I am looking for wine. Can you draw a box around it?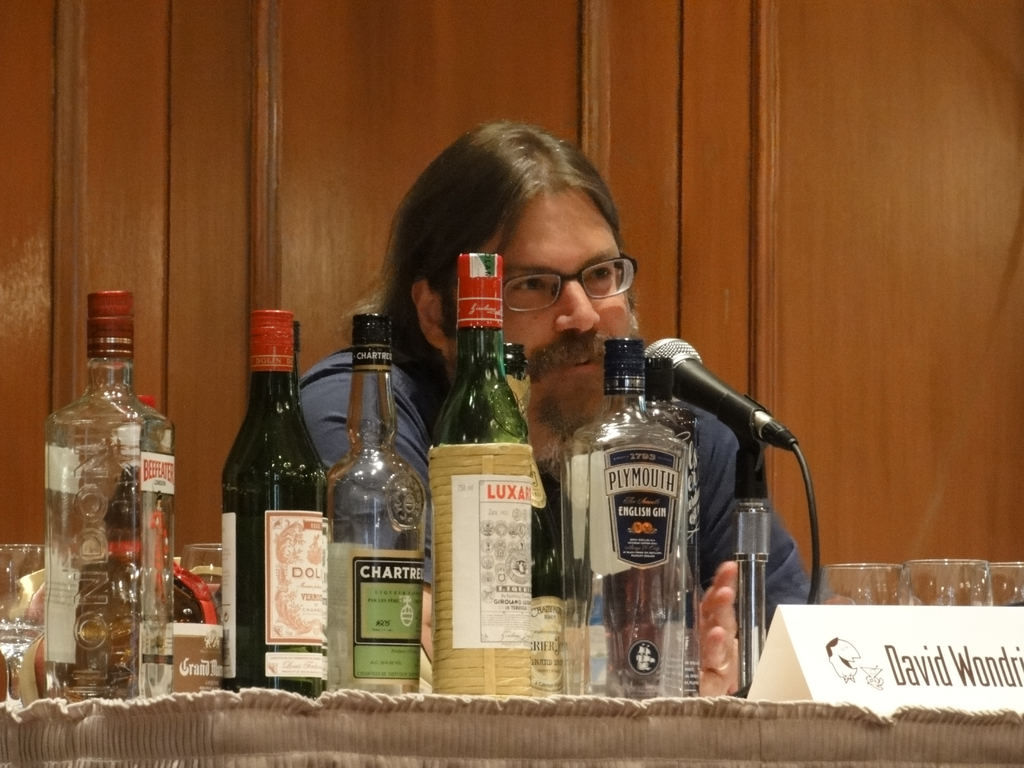
Sure, the bounding box is [220, 319, 315, 682].
